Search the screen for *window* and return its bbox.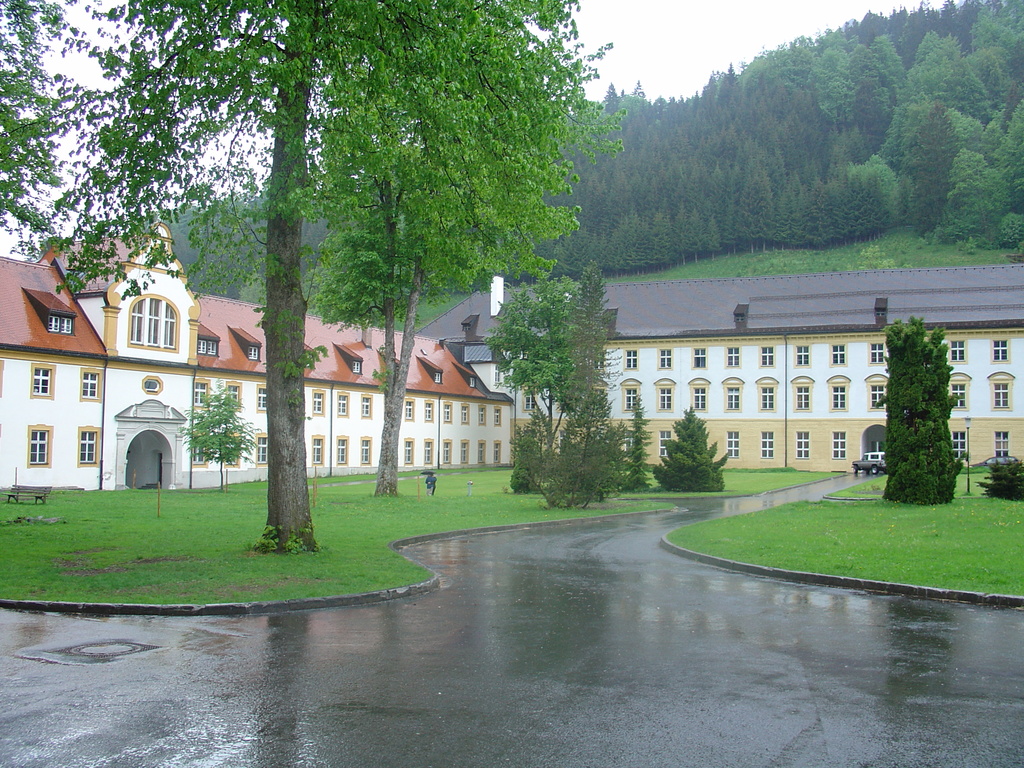
Found: [x1=224, y1=383, x2=241, y2=407].
